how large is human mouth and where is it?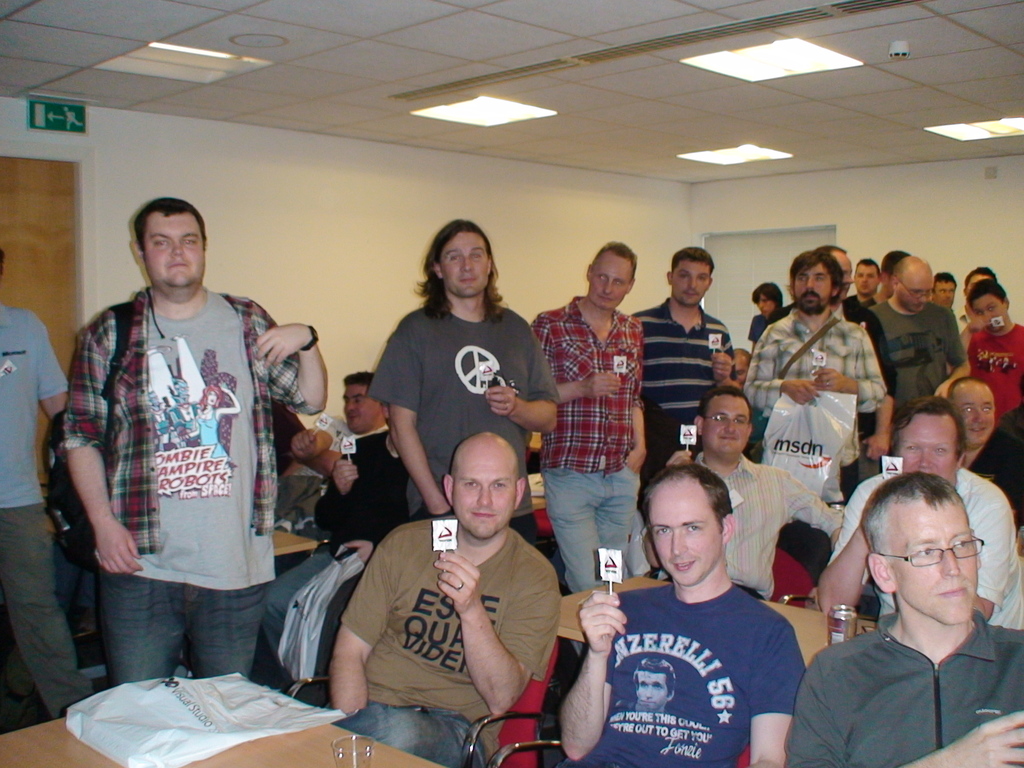
Bounding box: (598,295,614,303).
